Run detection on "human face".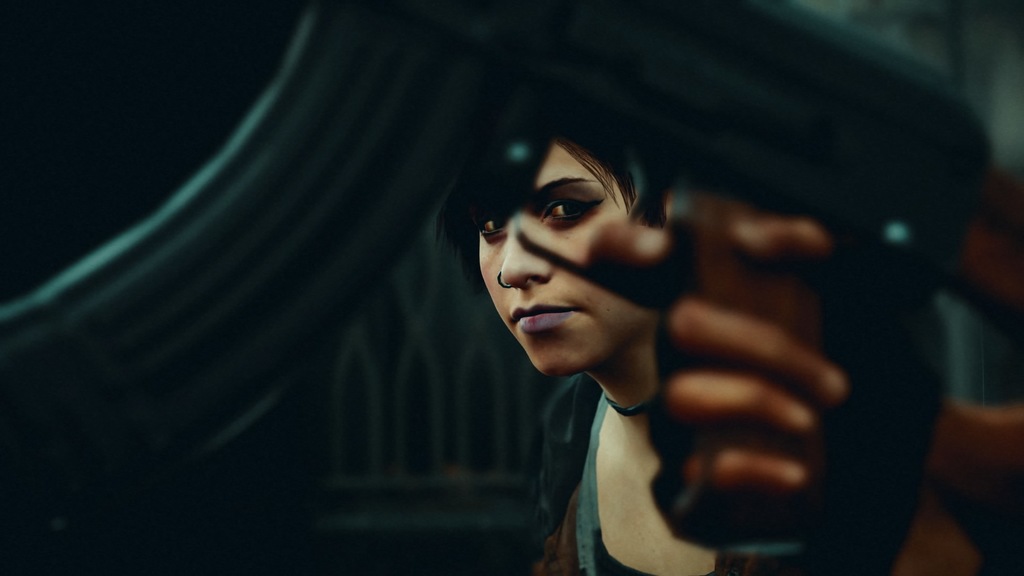
Result: x1=493, y1=140, x2=670, y2=359.
